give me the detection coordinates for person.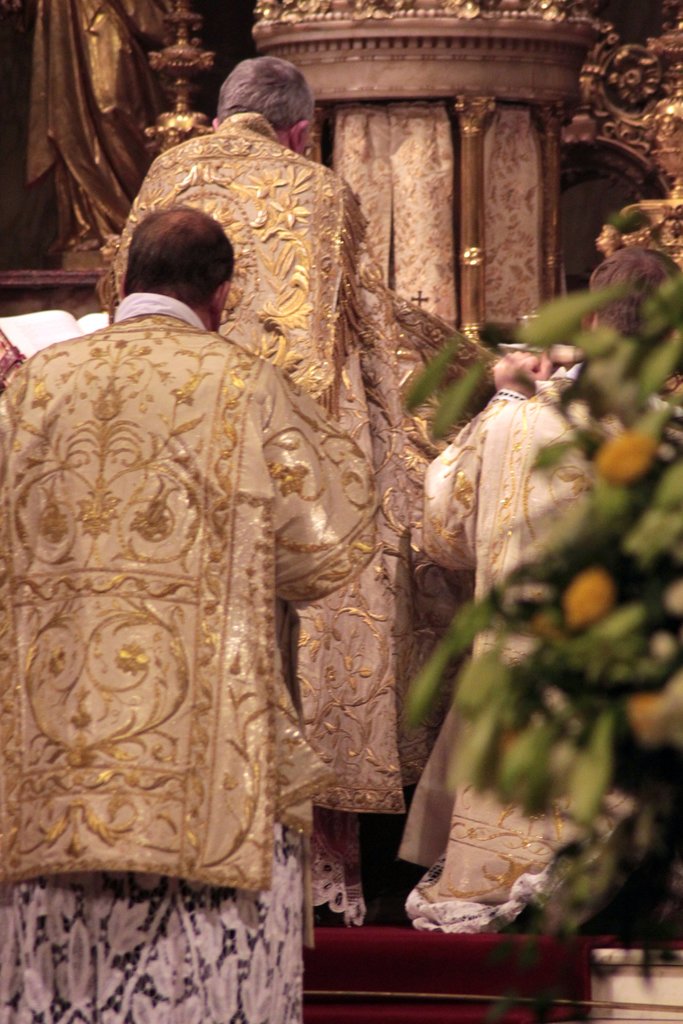
{"left": 104, "top": 54, "right": 490, "bottom": 922}.
